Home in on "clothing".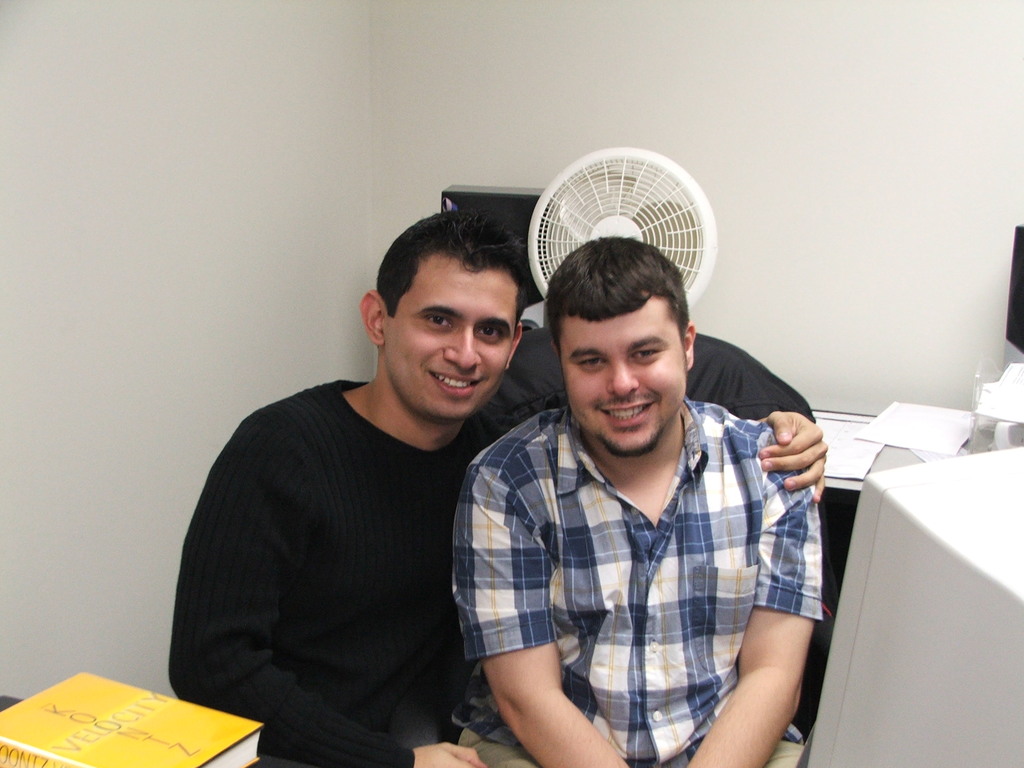
Homed in at 451 367 839 746.
